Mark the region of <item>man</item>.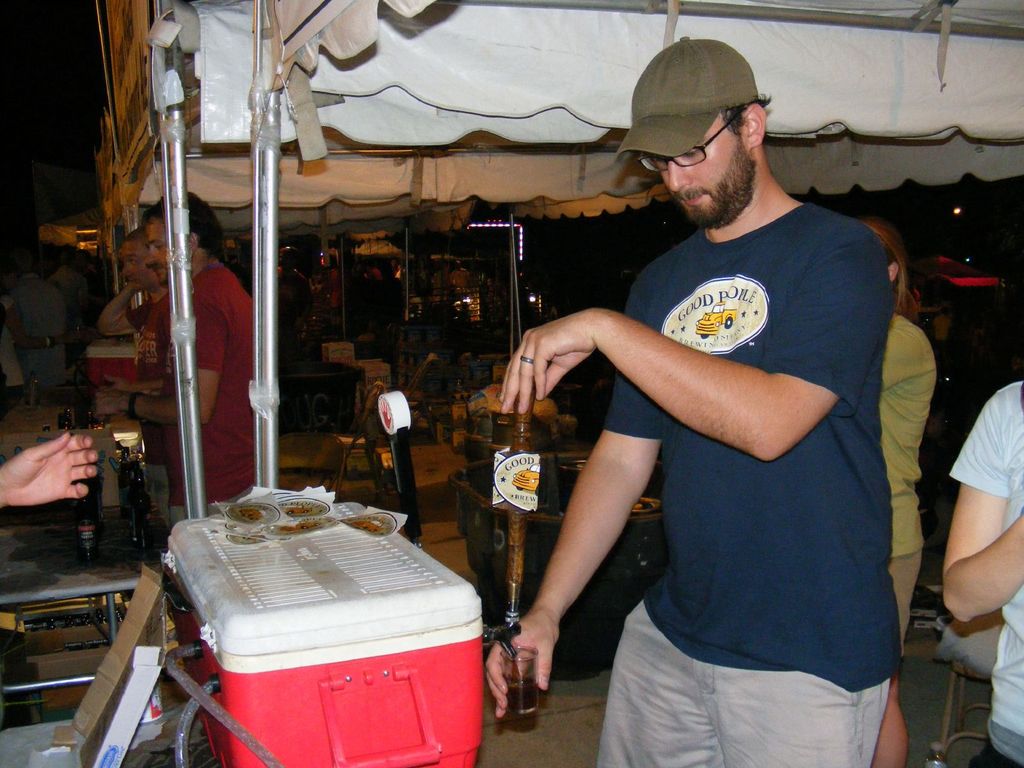
Region: x1=492, y1=38, x2=926, y2=767.
